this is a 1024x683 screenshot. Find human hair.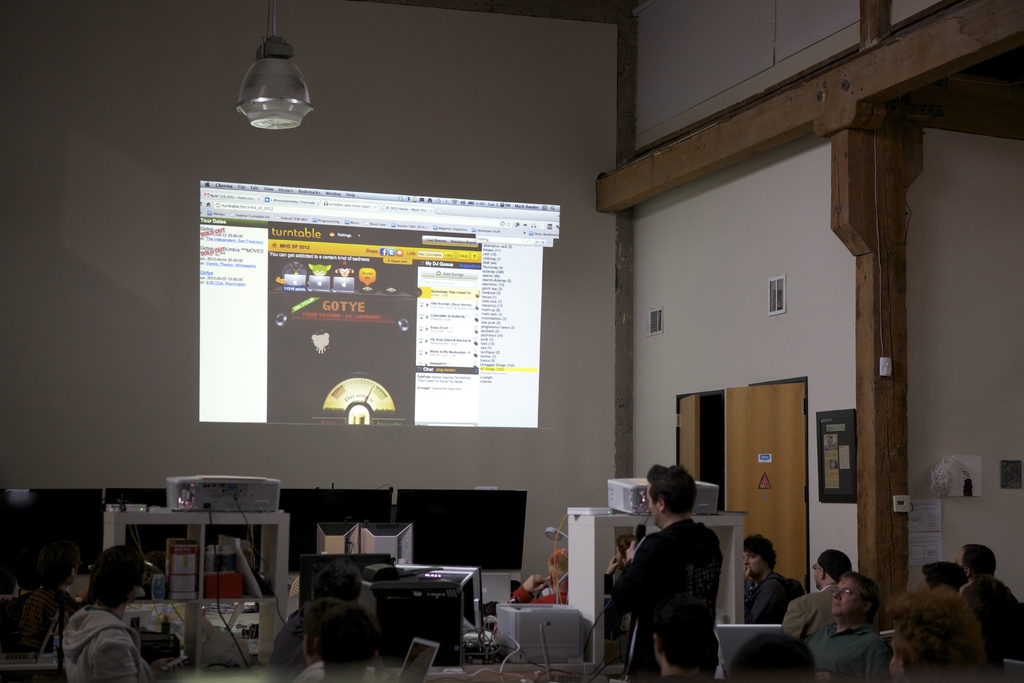
Bounding box: 310,561,360,604.
